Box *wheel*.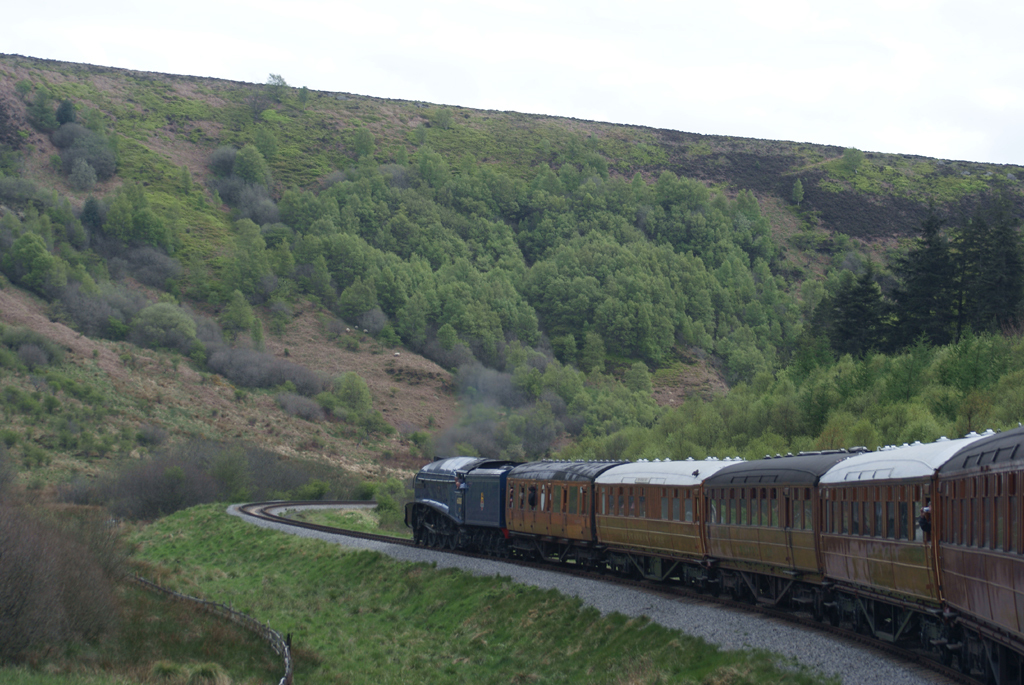
rect(433, 532, 446, 550).
